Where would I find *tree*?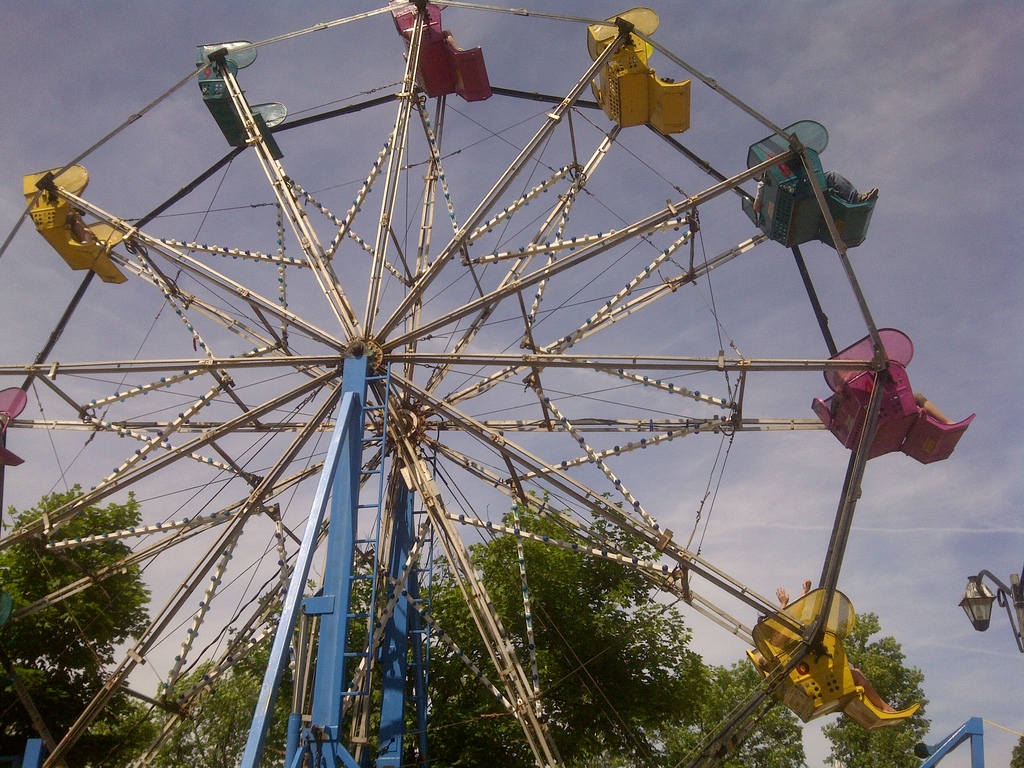
At [left=611, top=641, right=809, bottom=767].
